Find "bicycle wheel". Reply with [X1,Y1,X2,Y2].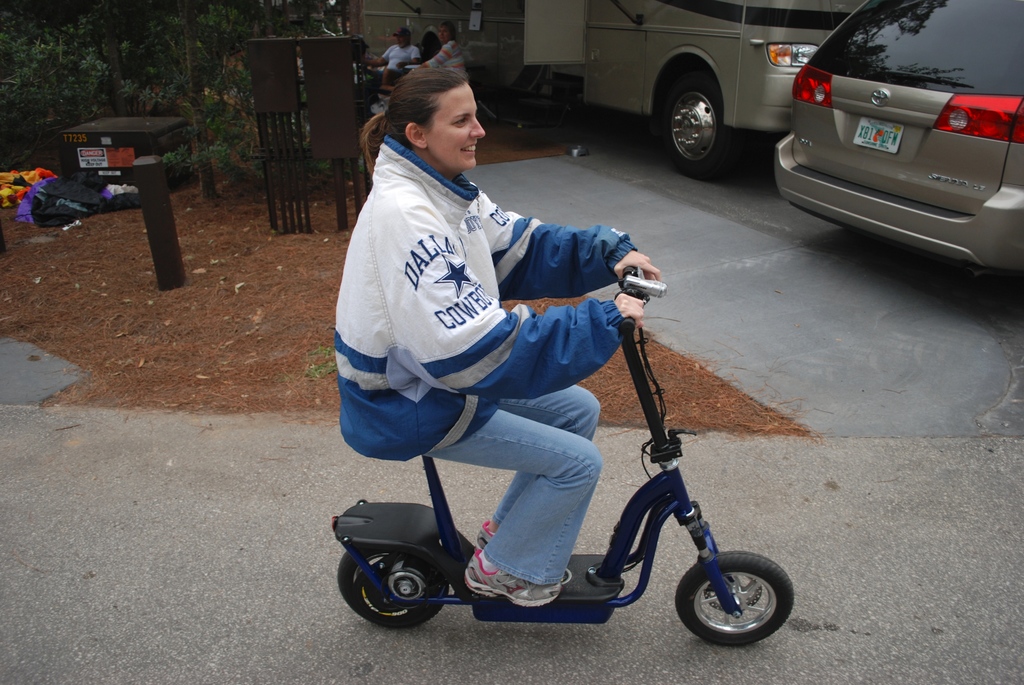
[675,549,794,649].
